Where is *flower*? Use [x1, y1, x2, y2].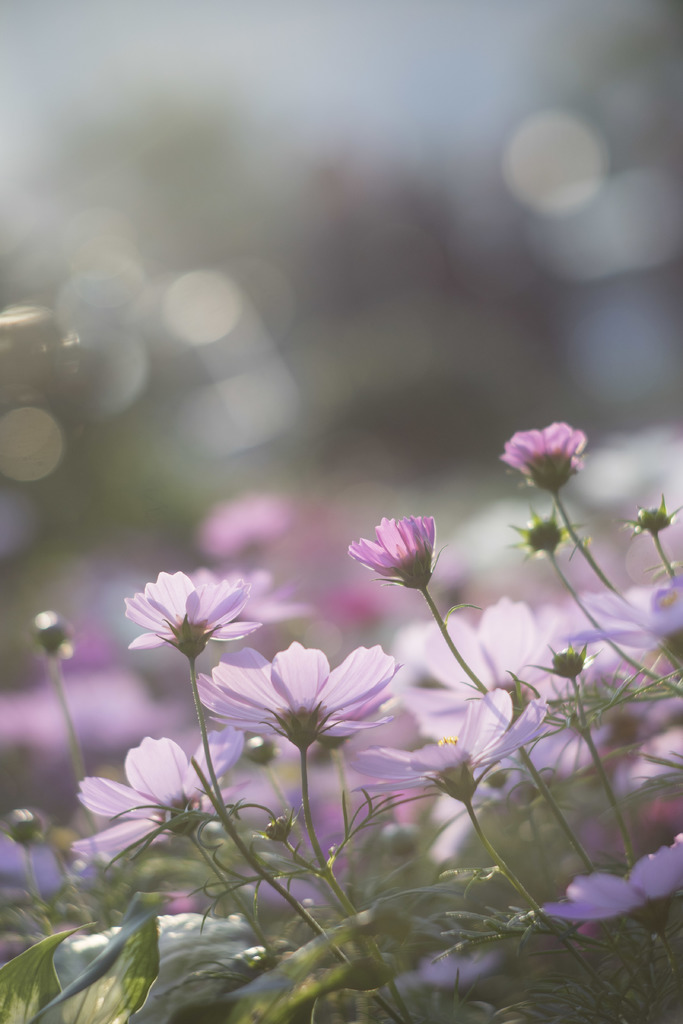
[57, 728, 258, 875].
